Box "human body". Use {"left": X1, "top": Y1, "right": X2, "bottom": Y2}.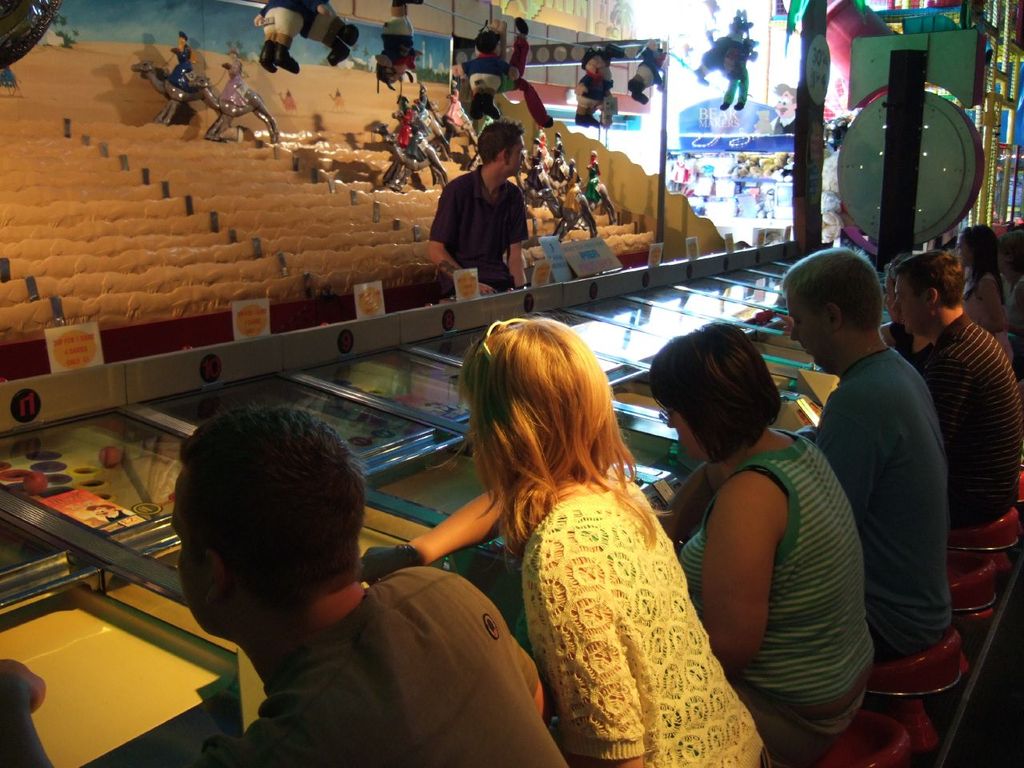
{"left": 959, "top": 226, "right": 1015, "bottom": 334}.
